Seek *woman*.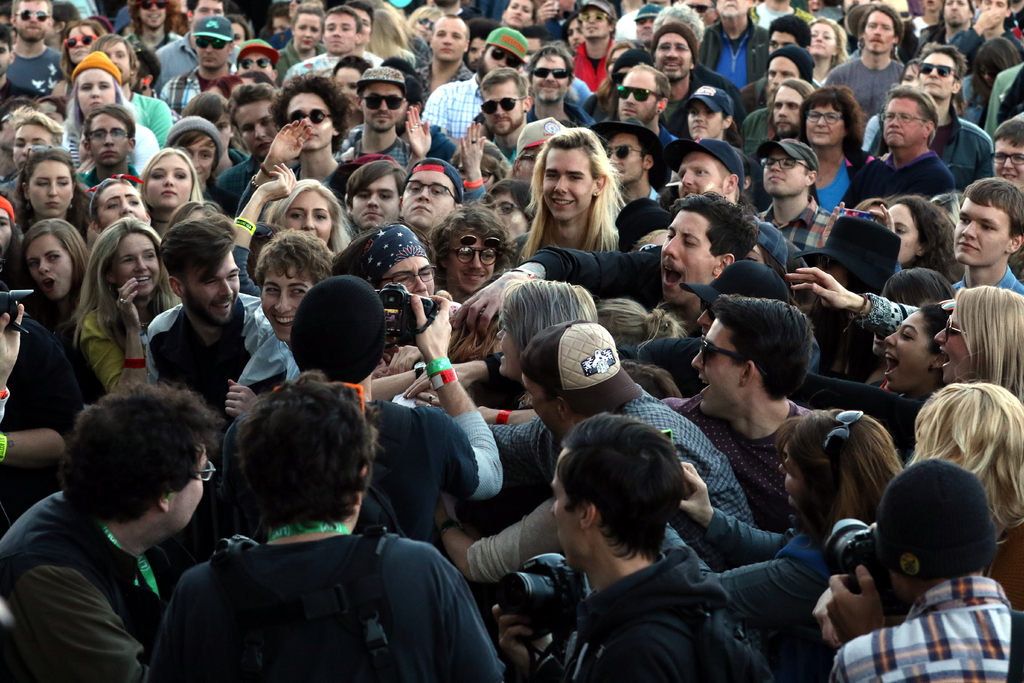
(left=268, top=6, right=333, bottom=85).
